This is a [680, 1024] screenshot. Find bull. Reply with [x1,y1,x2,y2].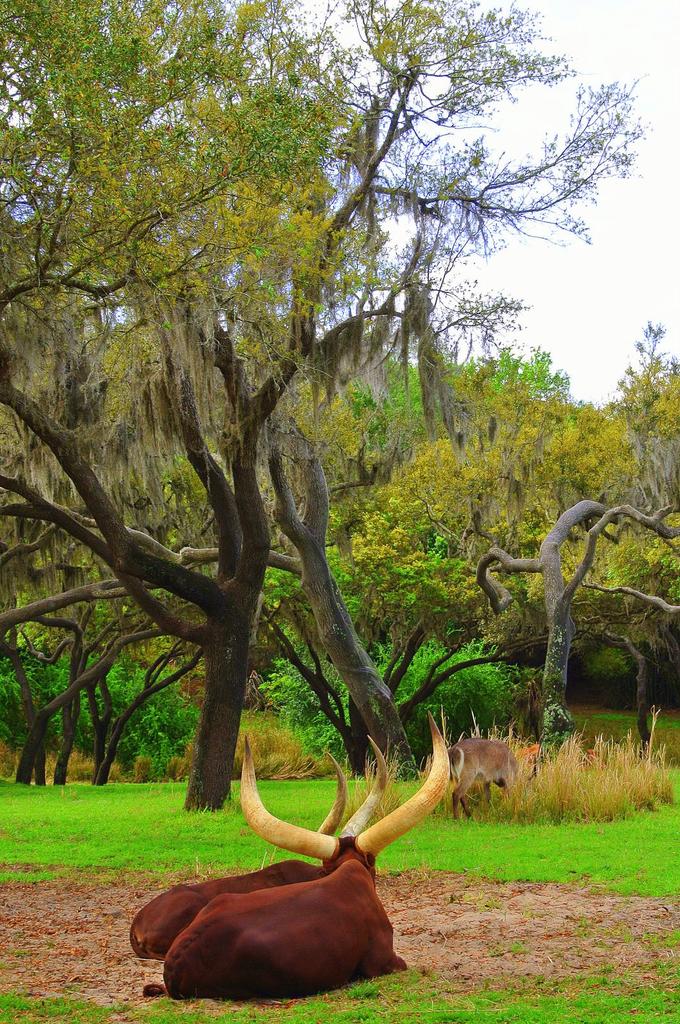
[439,729,528,819].
